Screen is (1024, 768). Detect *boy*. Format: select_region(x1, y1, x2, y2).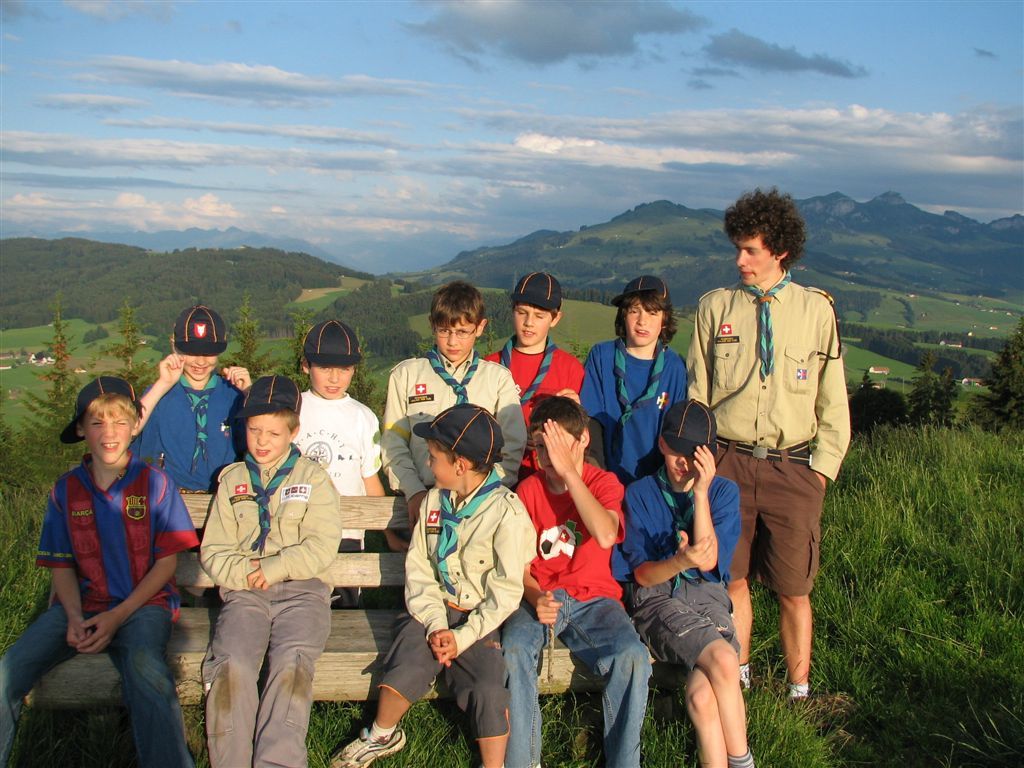
select_region(127, 302, 259, 498).
